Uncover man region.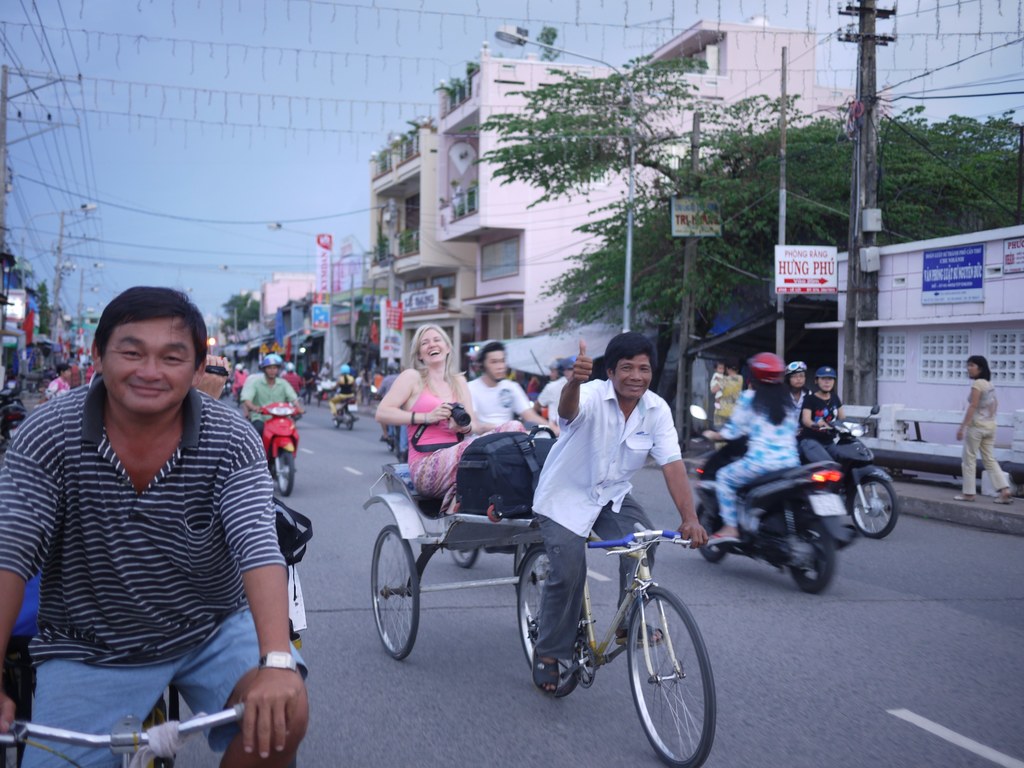
Uncovered: [468, 341, 559, 436].
